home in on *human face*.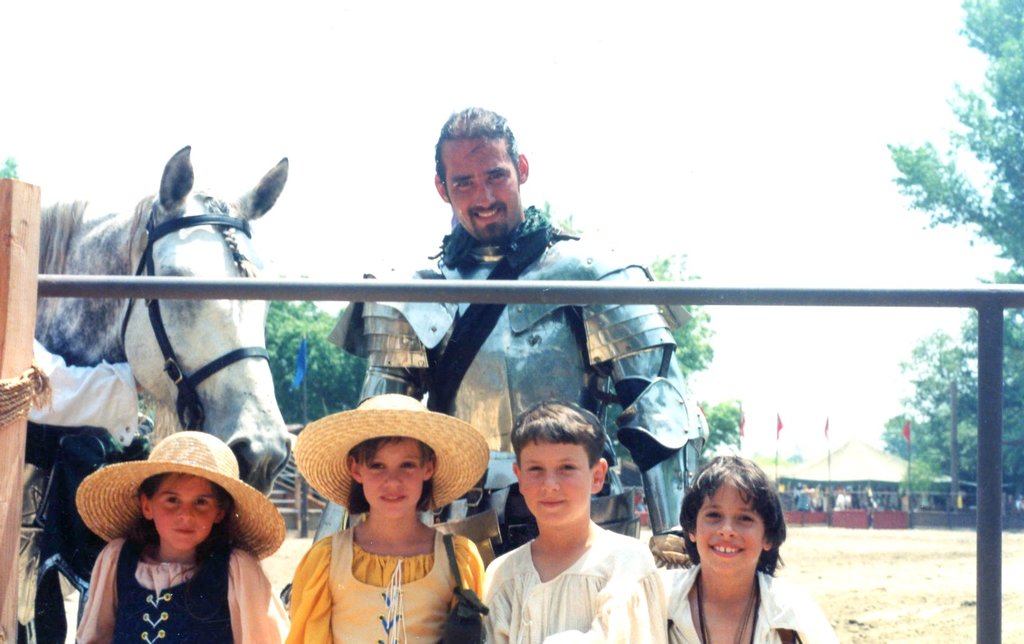
Homed in at box(150, 476, 220, 551).
